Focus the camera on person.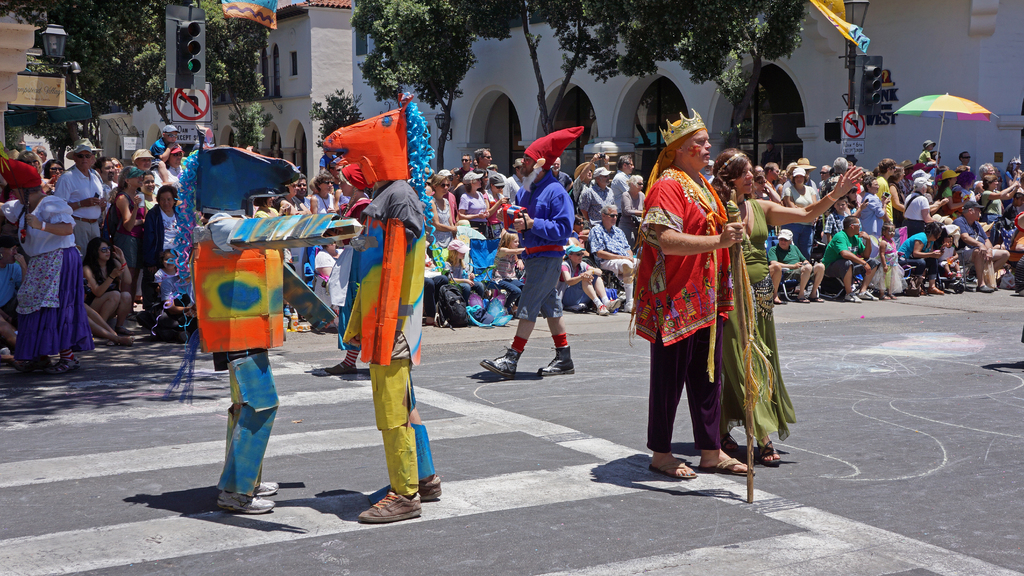
Focus region: 108/164/152/227.
